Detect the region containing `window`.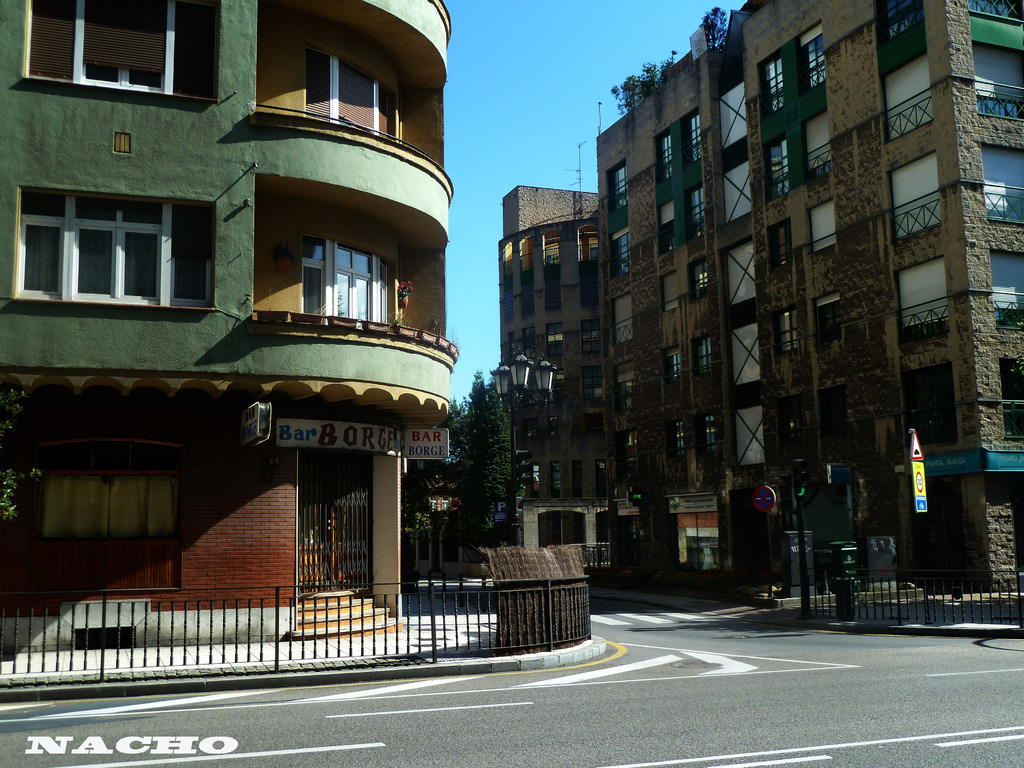
812, 195, 836, 259.
